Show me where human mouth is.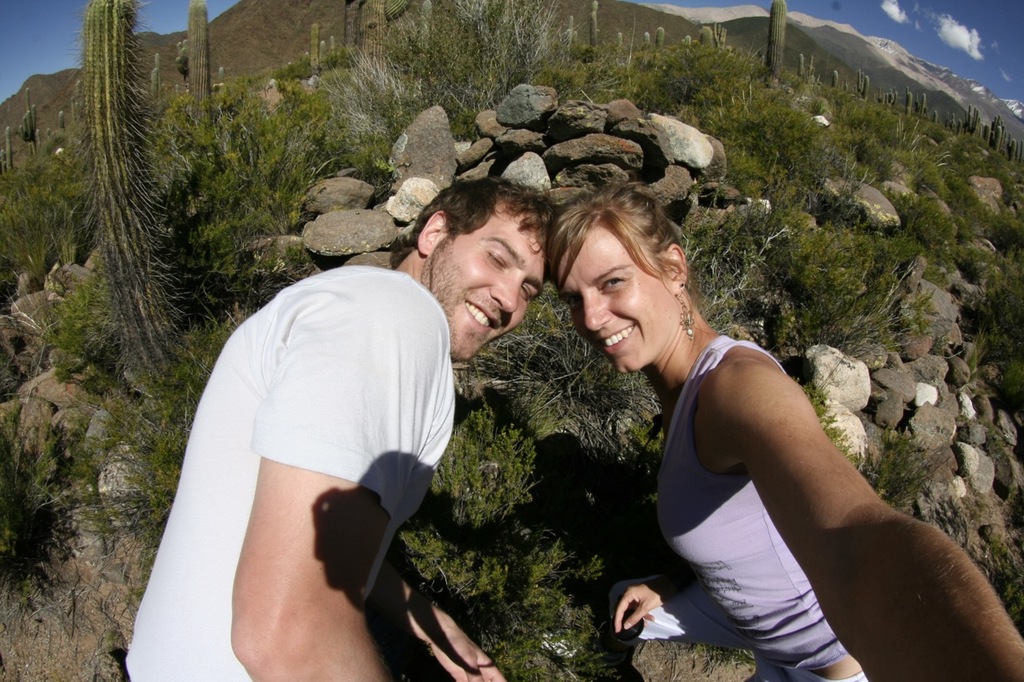
human mouth is at Rect(465, 297, 499, 330).
